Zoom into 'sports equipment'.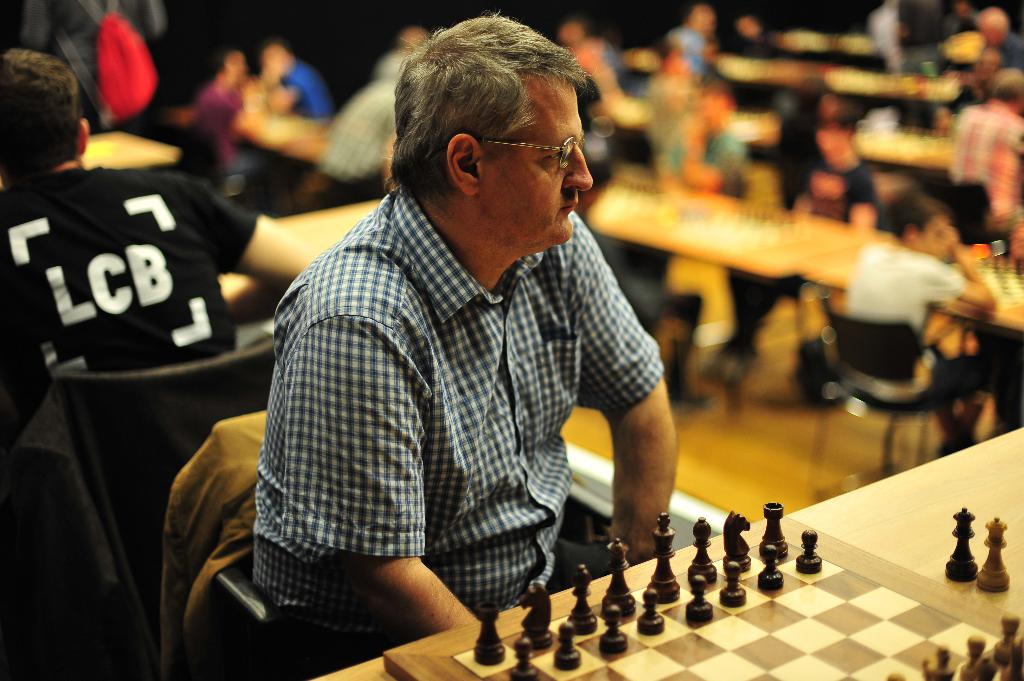
Zoom target: <region>977, 514, 1012, 588</region>.
